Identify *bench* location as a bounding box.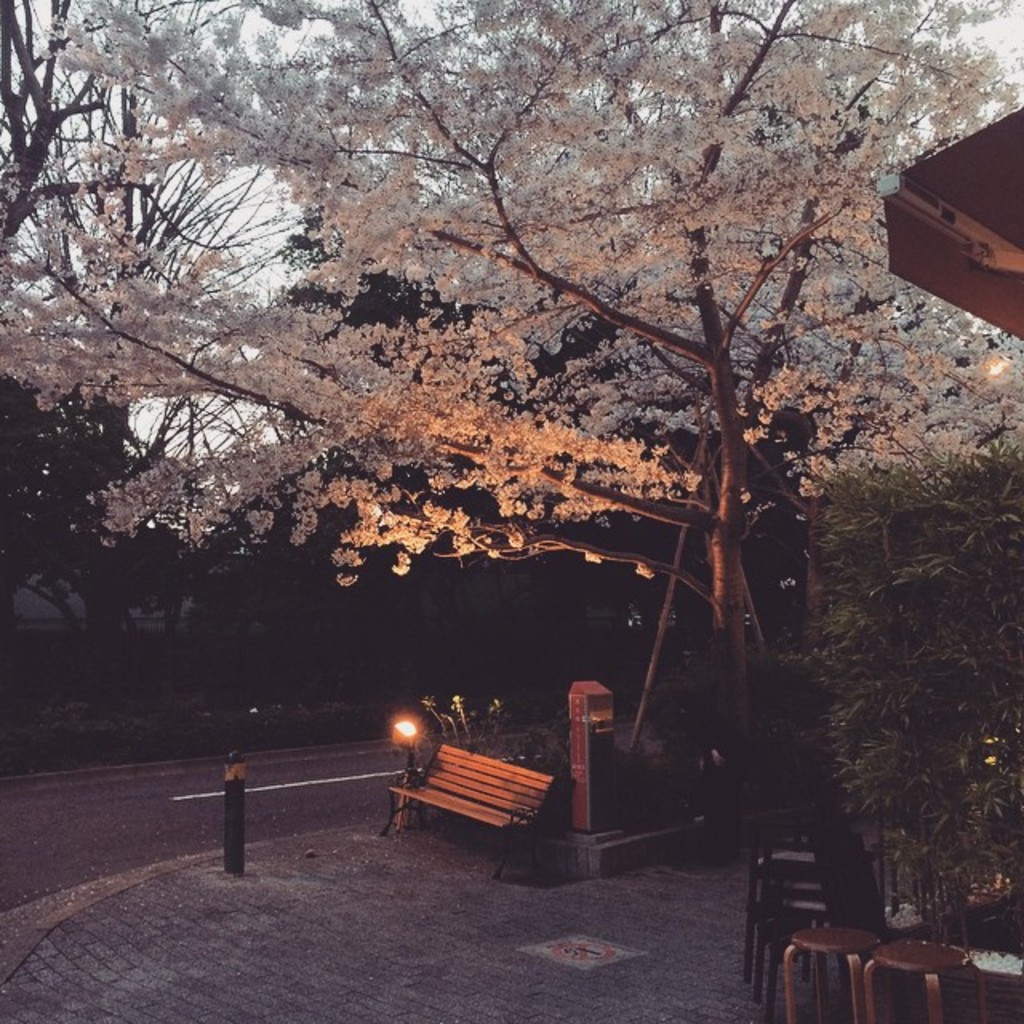
bbox=(398, 747, 582, 856).
